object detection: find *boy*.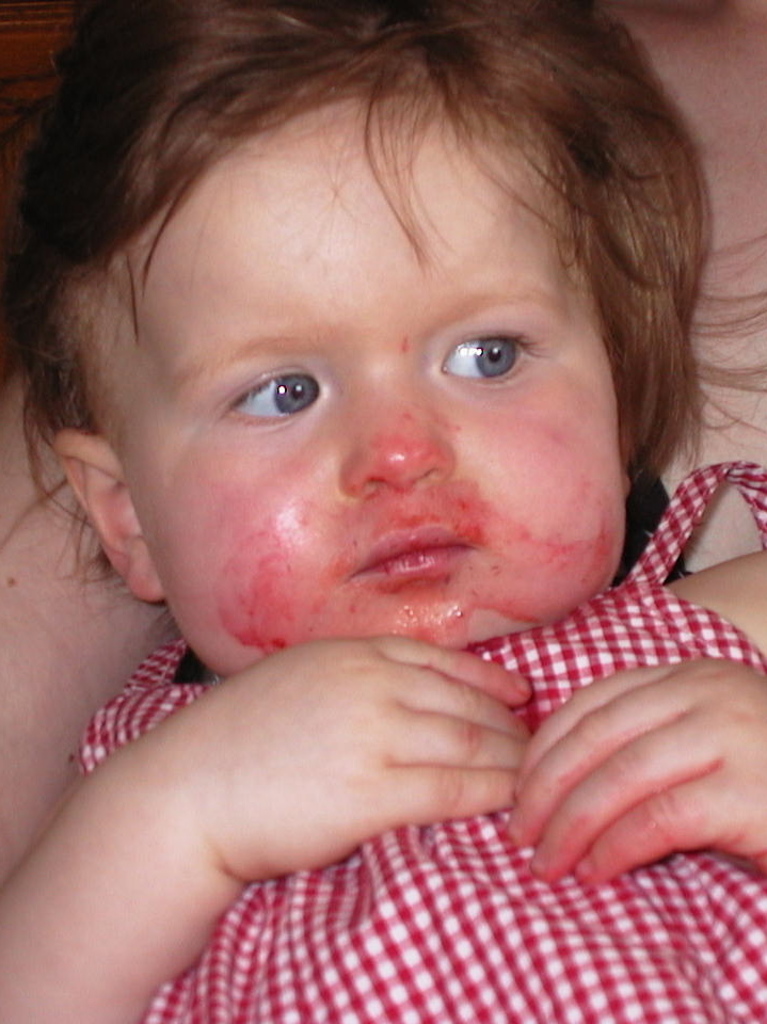
bbox=[0, 0, 766, 1023].
